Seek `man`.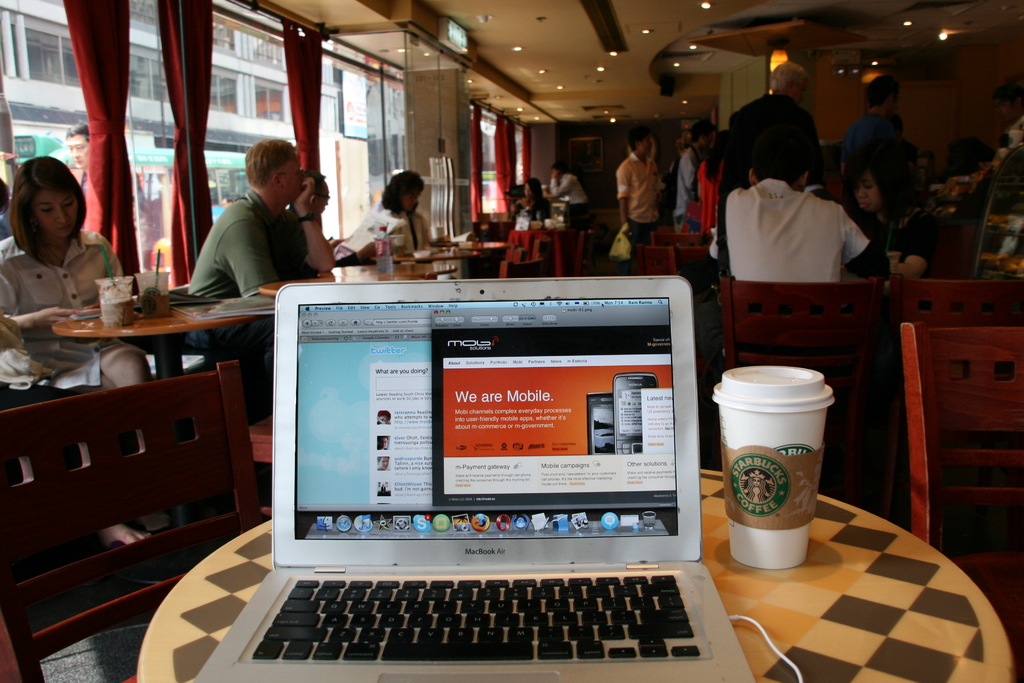
842:78:906:167.
